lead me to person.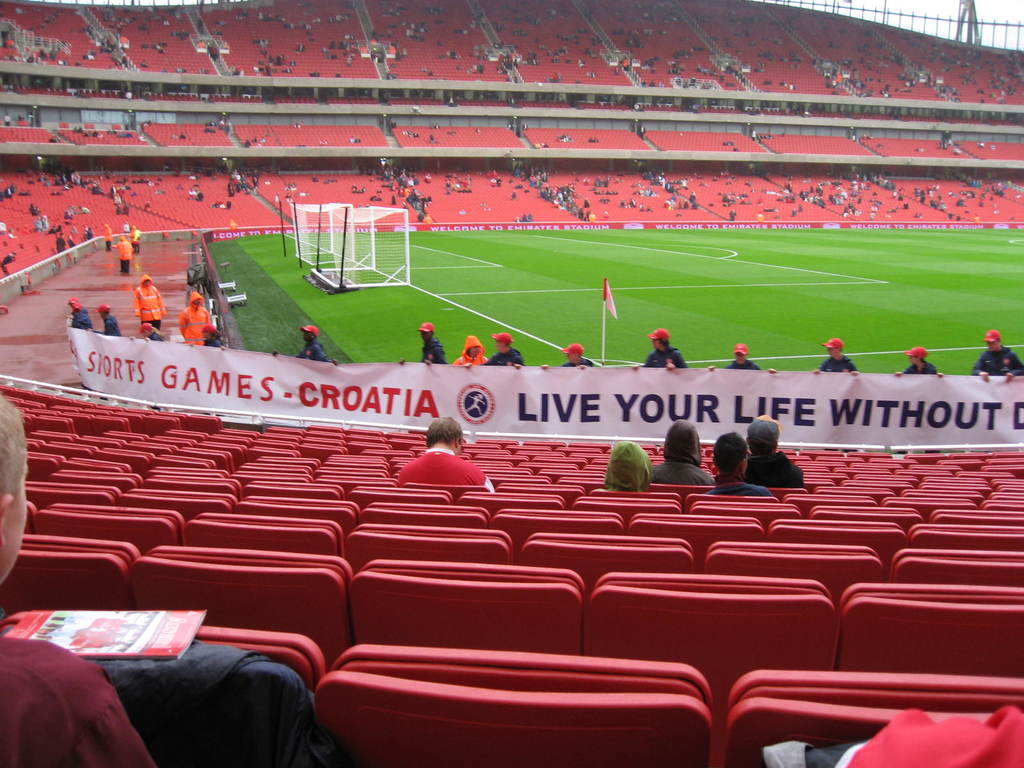
Lead to locate(399, 321, 448, 364).
